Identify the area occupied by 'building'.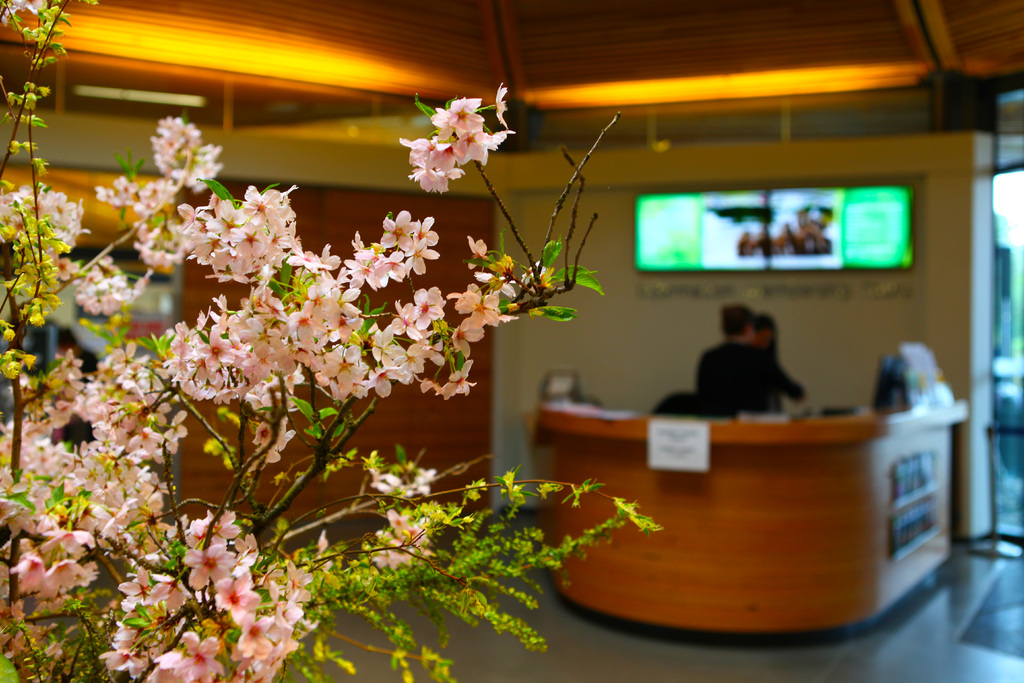
Area: <box>0,0,1023,682</box>.
